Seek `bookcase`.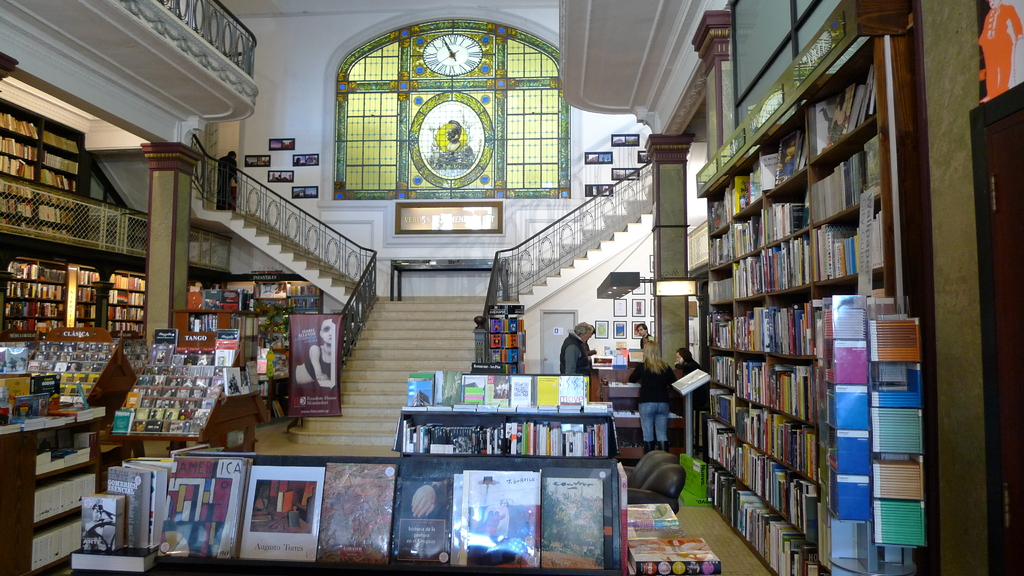
Rect(699, 41, 920, 575).
